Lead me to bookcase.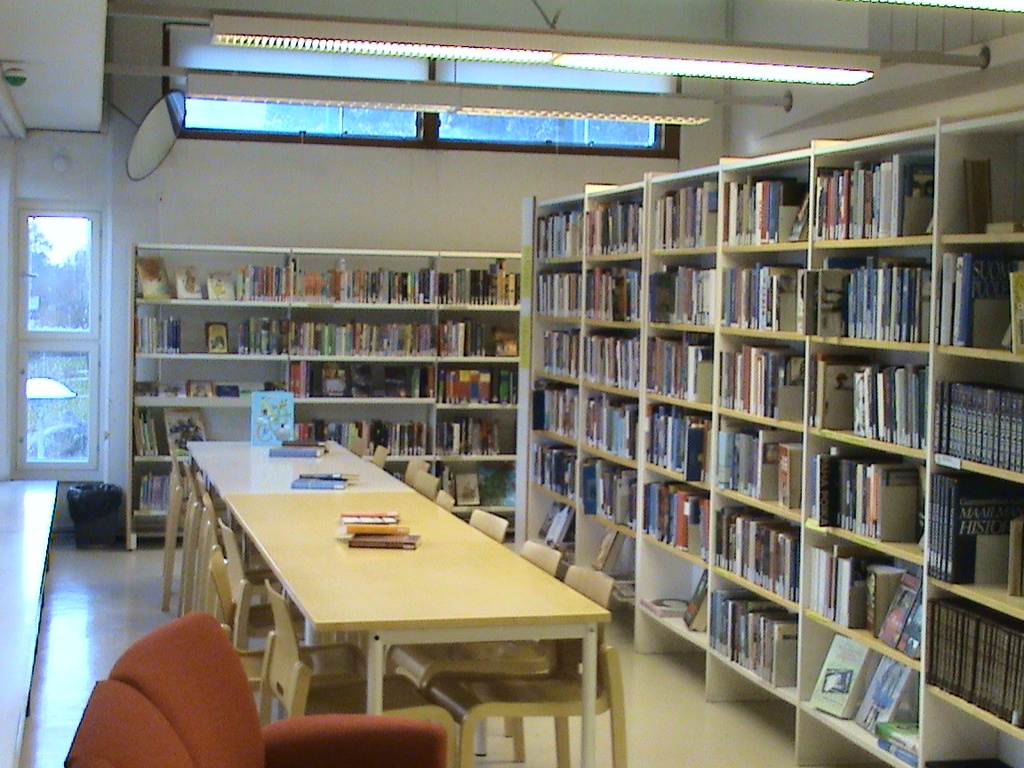
Lead to (x1=128, y1=239, x2=523, y2=550).
